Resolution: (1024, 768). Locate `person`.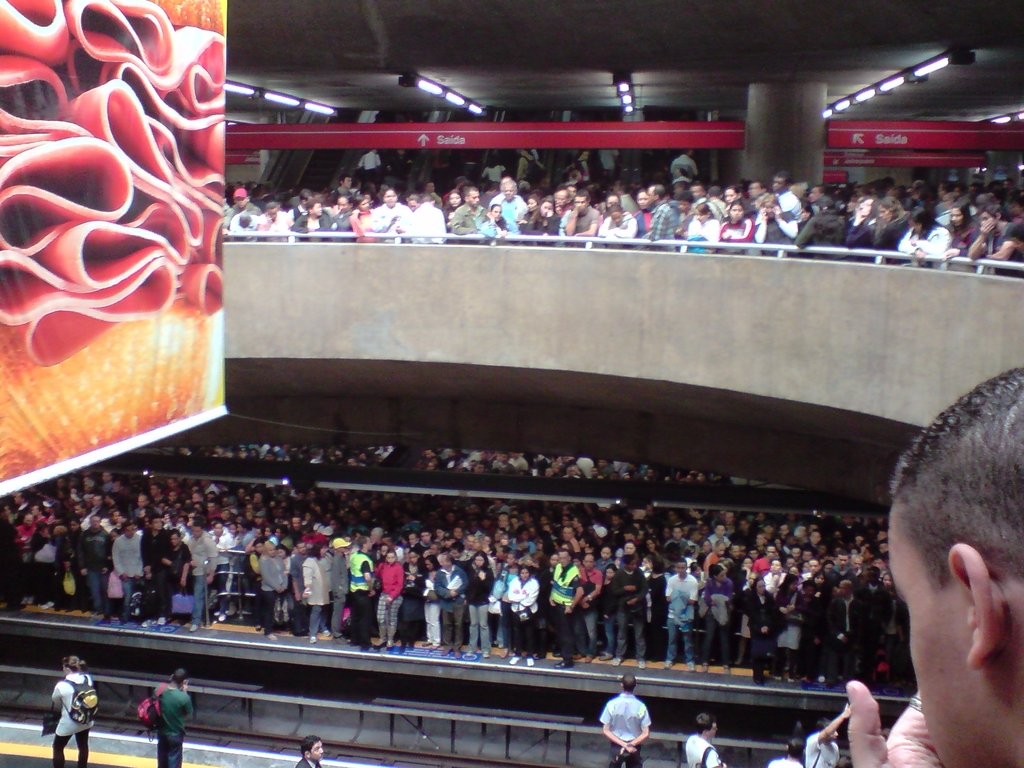
{"left": 611, "top": 554, "right": 650, "bottom": 673}.
